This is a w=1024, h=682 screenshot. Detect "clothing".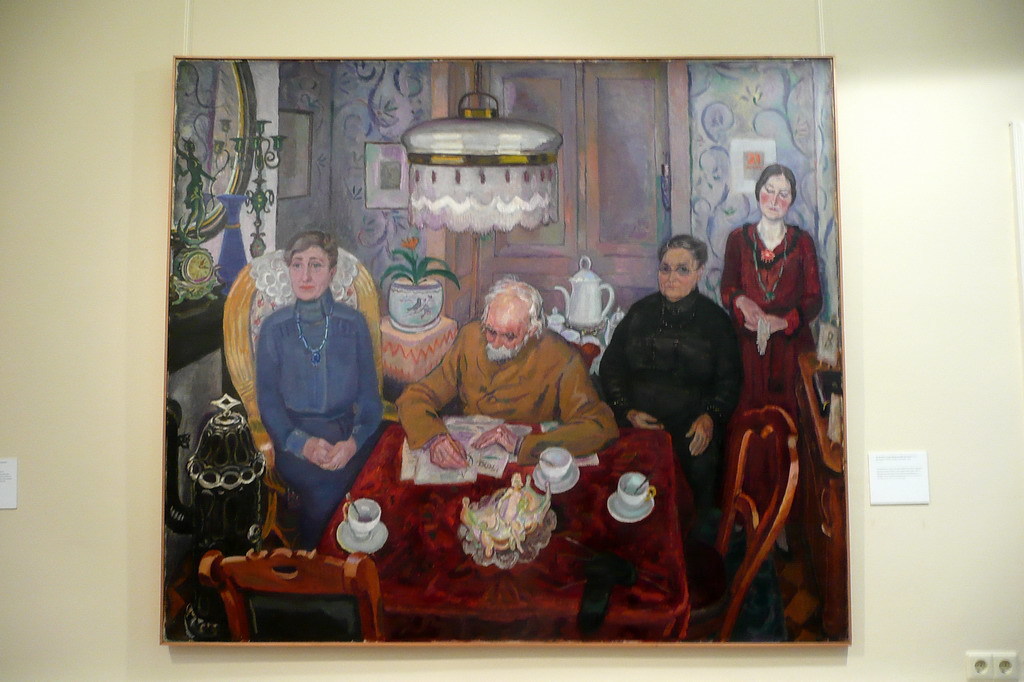
rect(236, 250, 373, 510).
